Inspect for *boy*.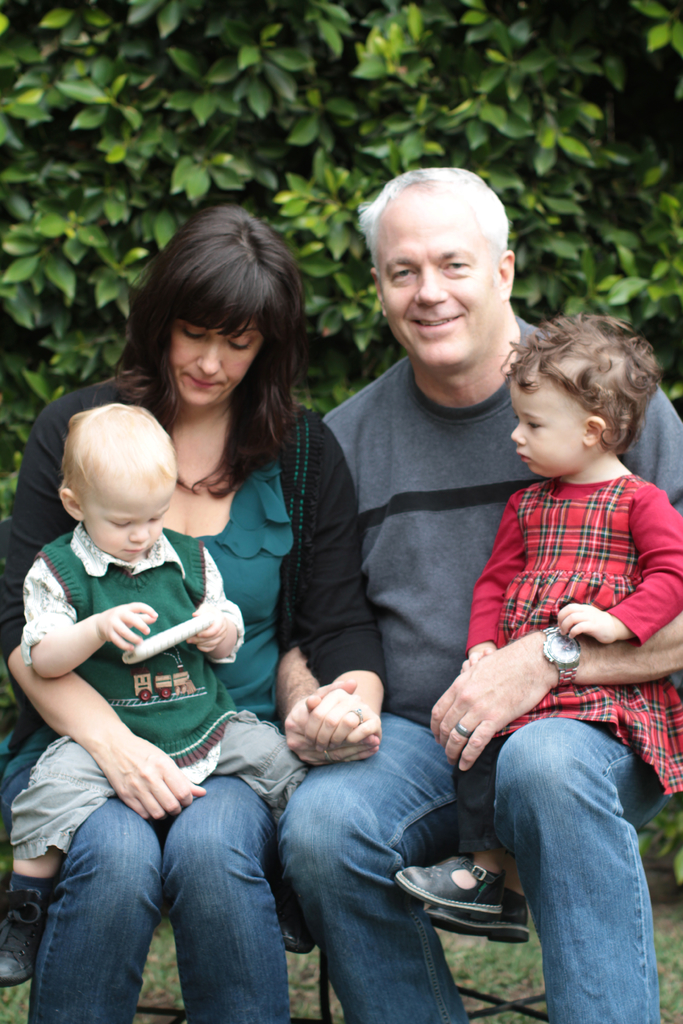
Inspection: x1=11 y1=367 x2=278 y2=996.
